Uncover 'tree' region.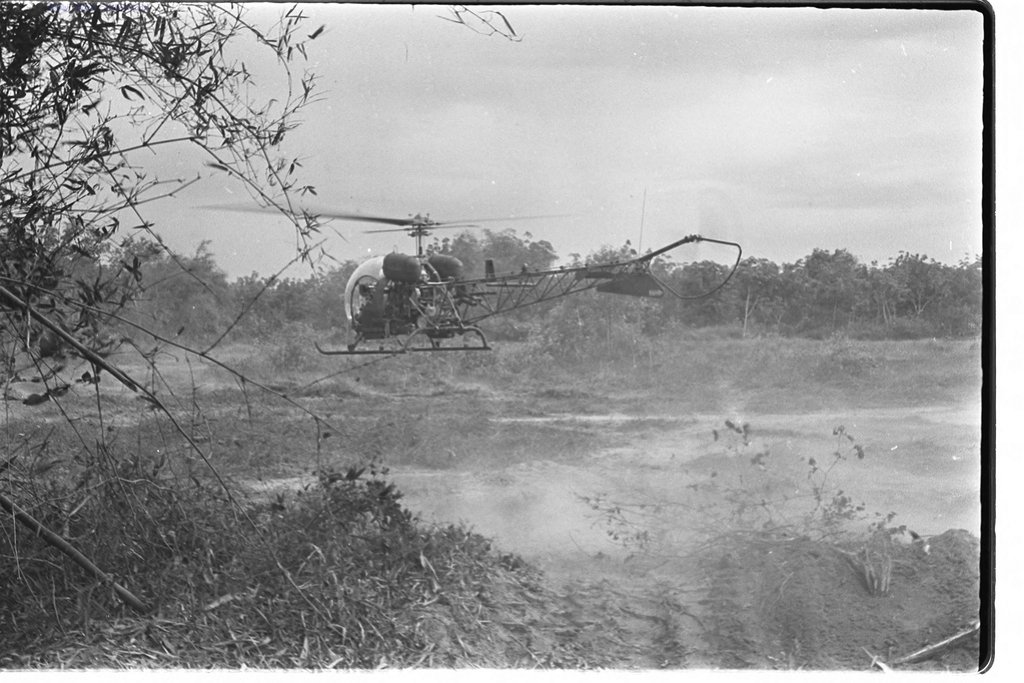
Uncovered: region(563, 241, 669, 346).
